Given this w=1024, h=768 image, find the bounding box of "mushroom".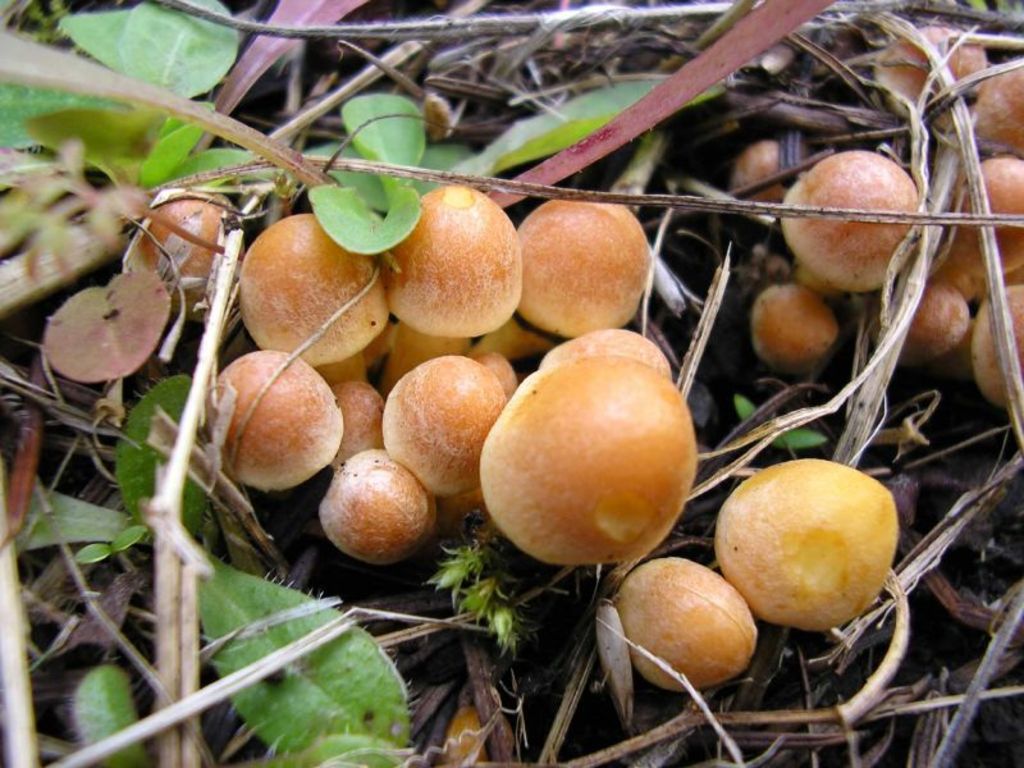
289, 379, 384, 460.
